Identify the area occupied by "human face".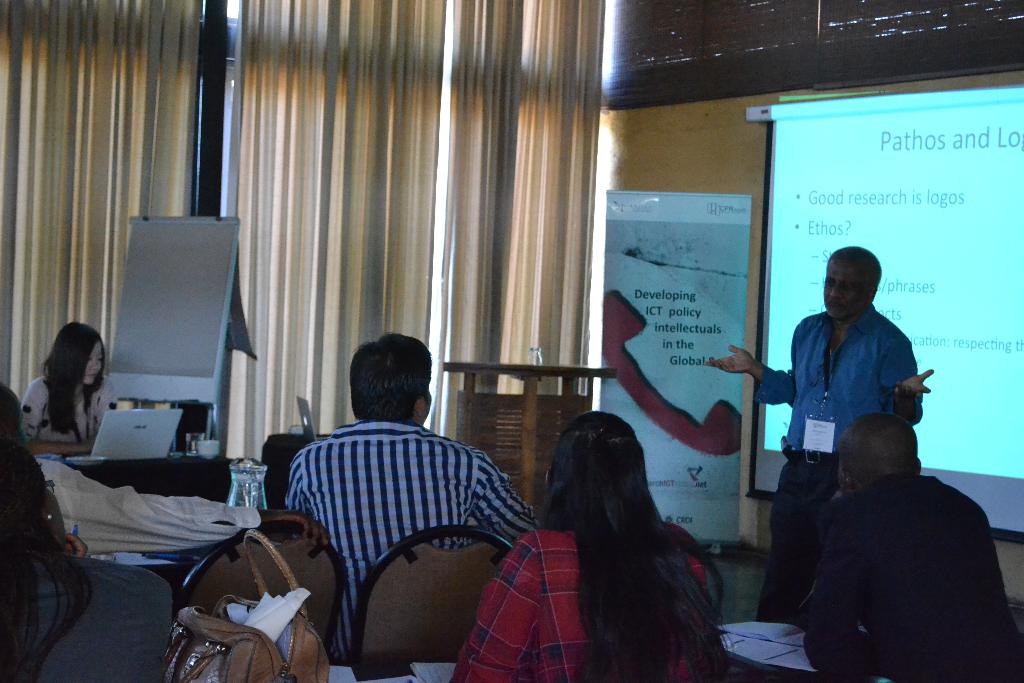
Area: bbox=(82, 343, 102, 386).
